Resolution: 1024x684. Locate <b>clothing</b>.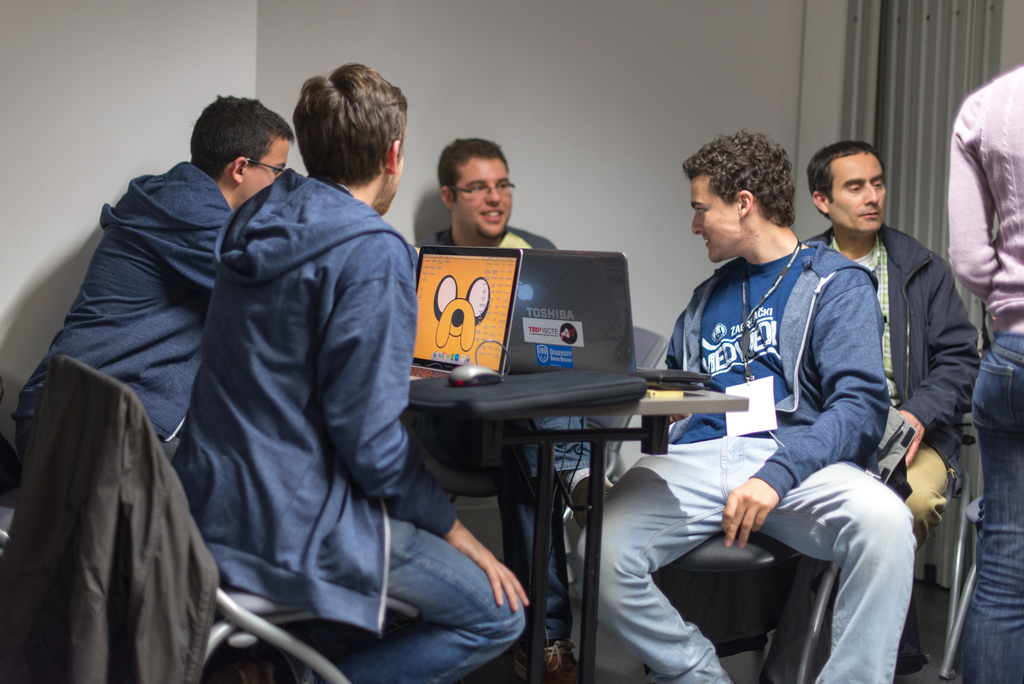
detection(13, 159, 234, 446).
